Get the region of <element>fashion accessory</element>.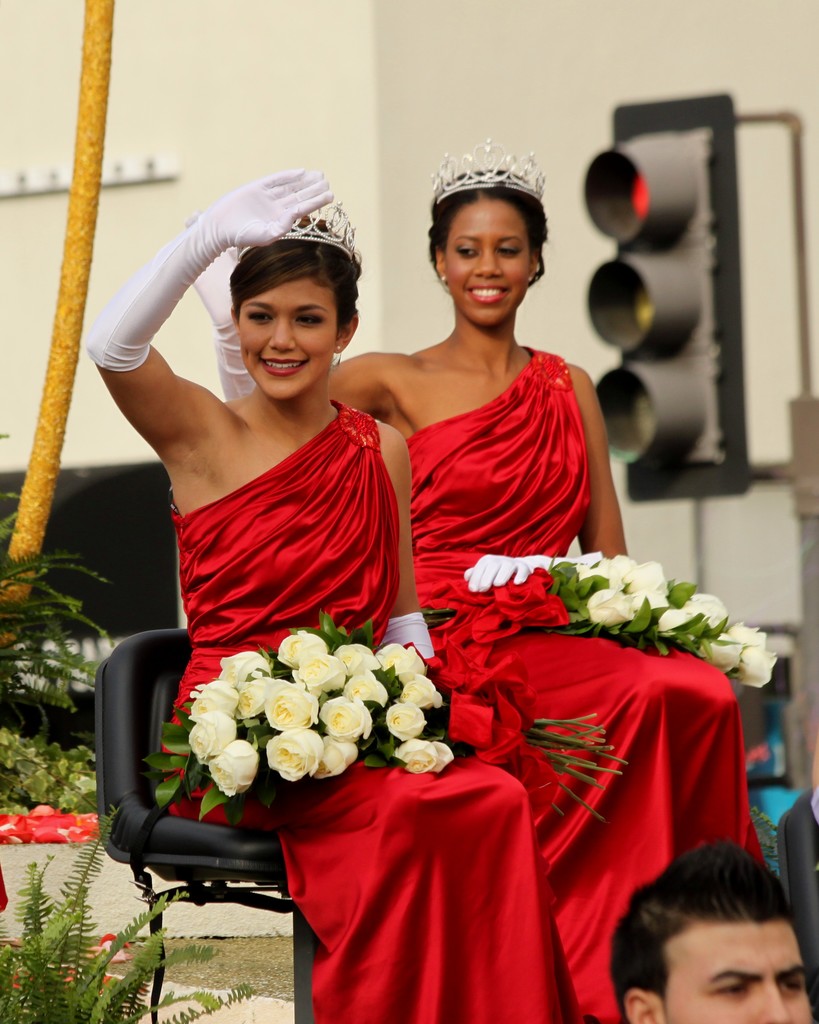
(246, 204, 367, 276).
